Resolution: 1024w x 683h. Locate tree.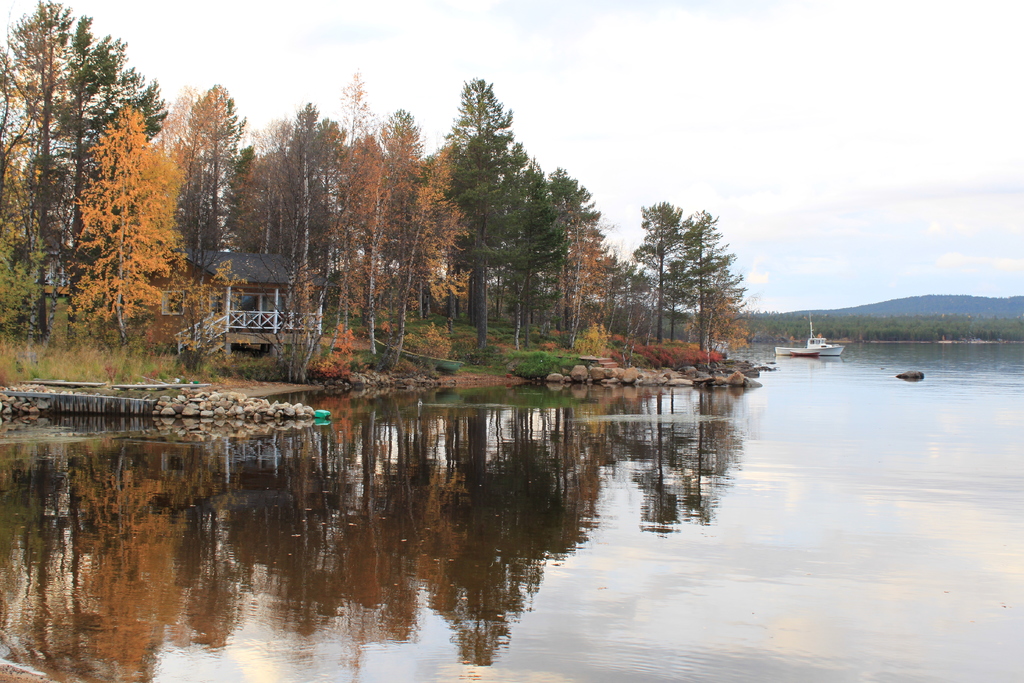
{"left": 177, "top": 83, "right": 259, "bottom": 375}.
